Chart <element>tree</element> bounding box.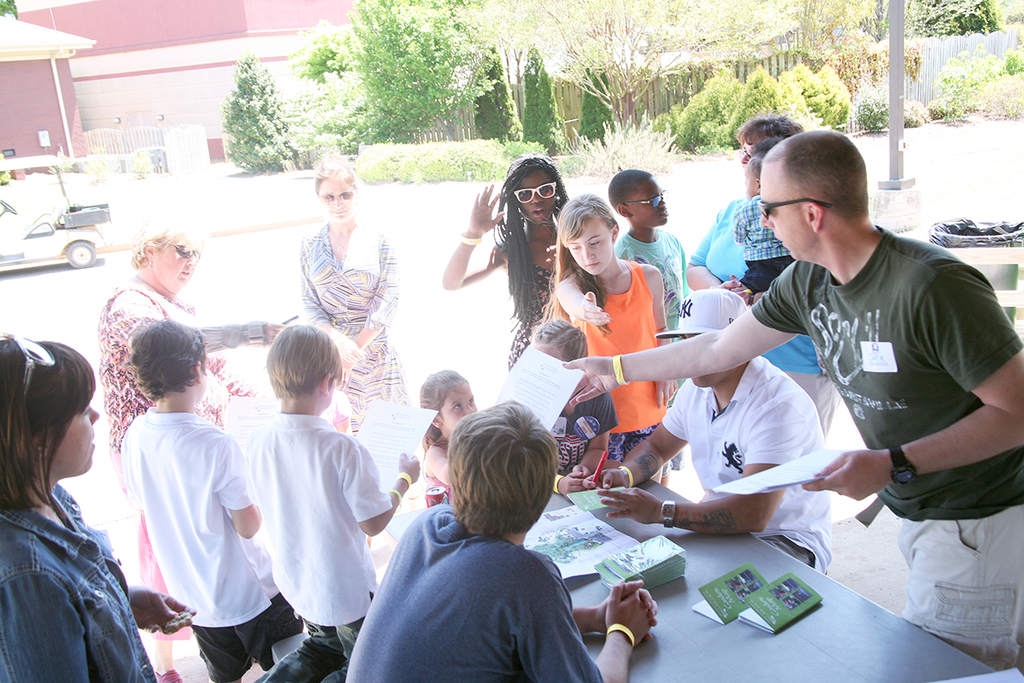
Charted: (left=481, top=70, right=530, bottom=129).
